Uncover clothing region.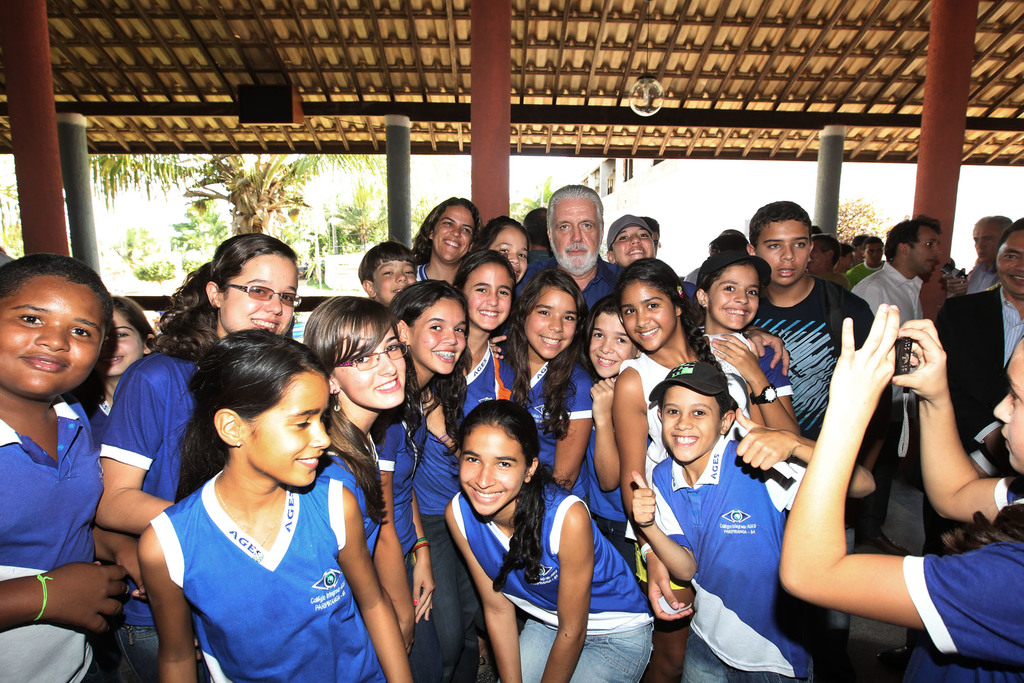
Uncovered: rect(616, 353, 689, 586).
